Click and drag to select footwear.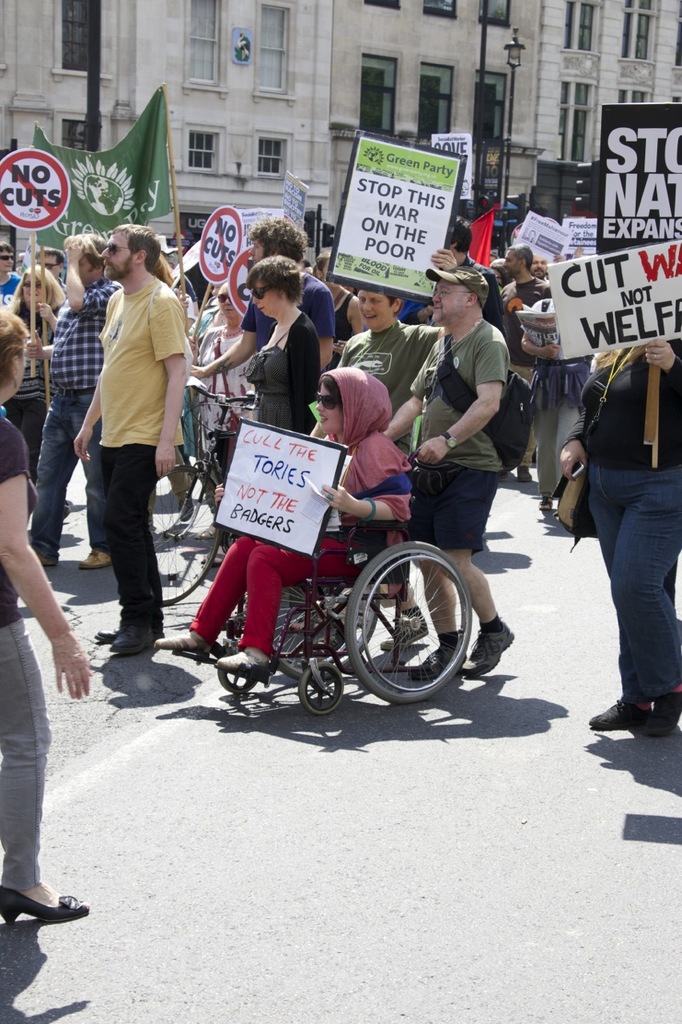
Selection: (34,546,65,561).
